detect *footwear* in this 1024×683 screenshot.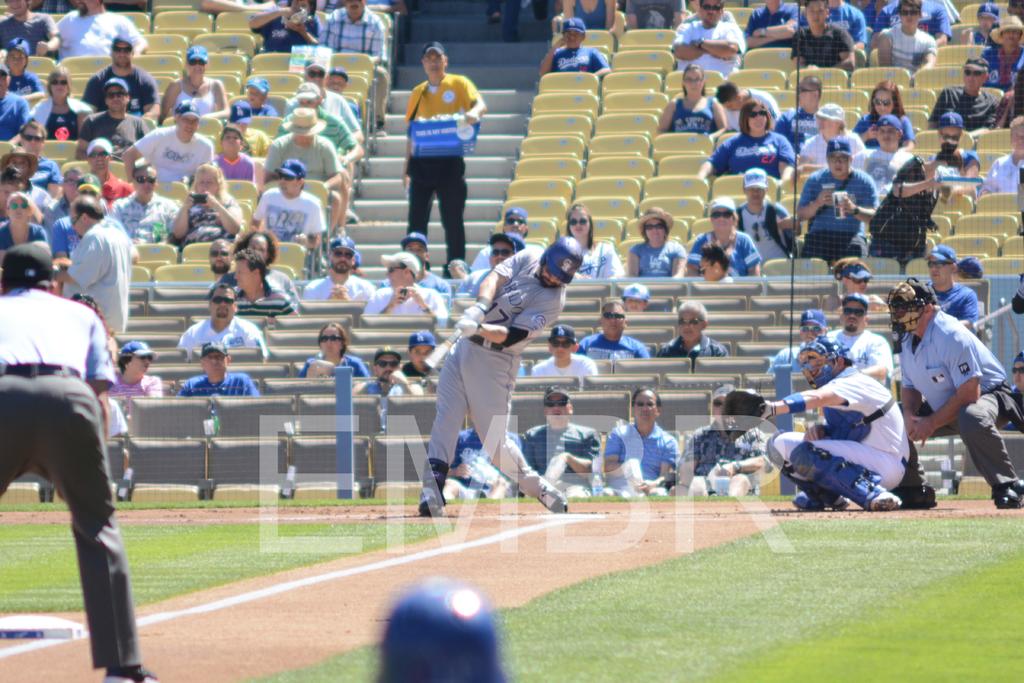
Detection: 791,490,807,511.
